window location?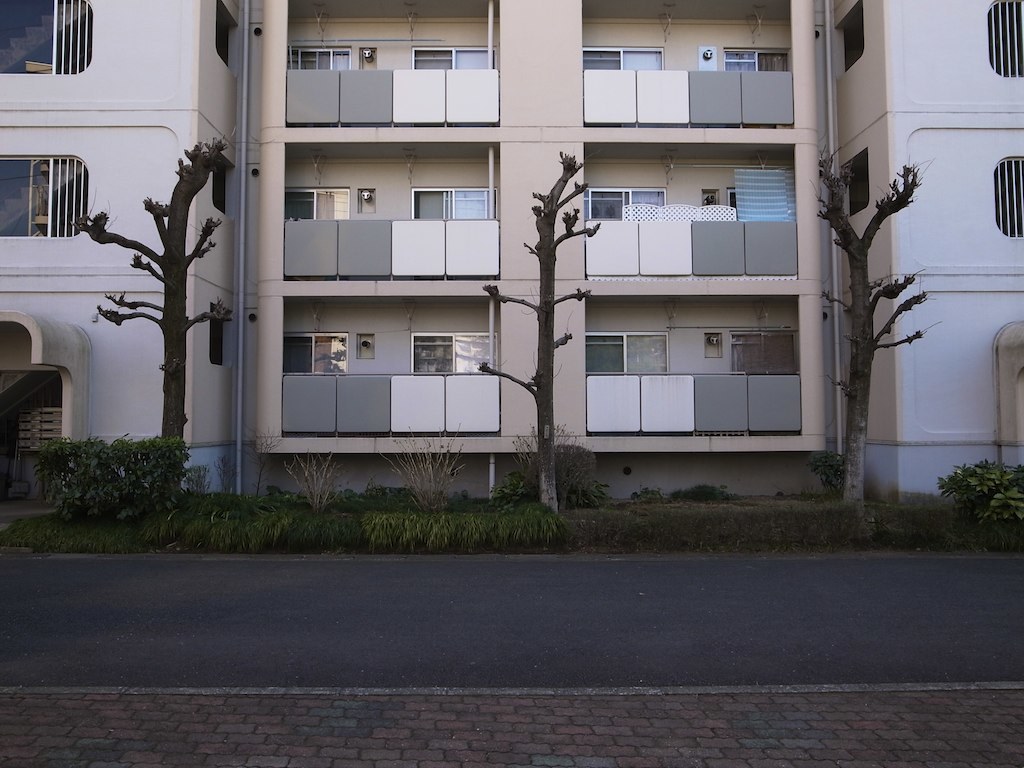
214/5/228/71
